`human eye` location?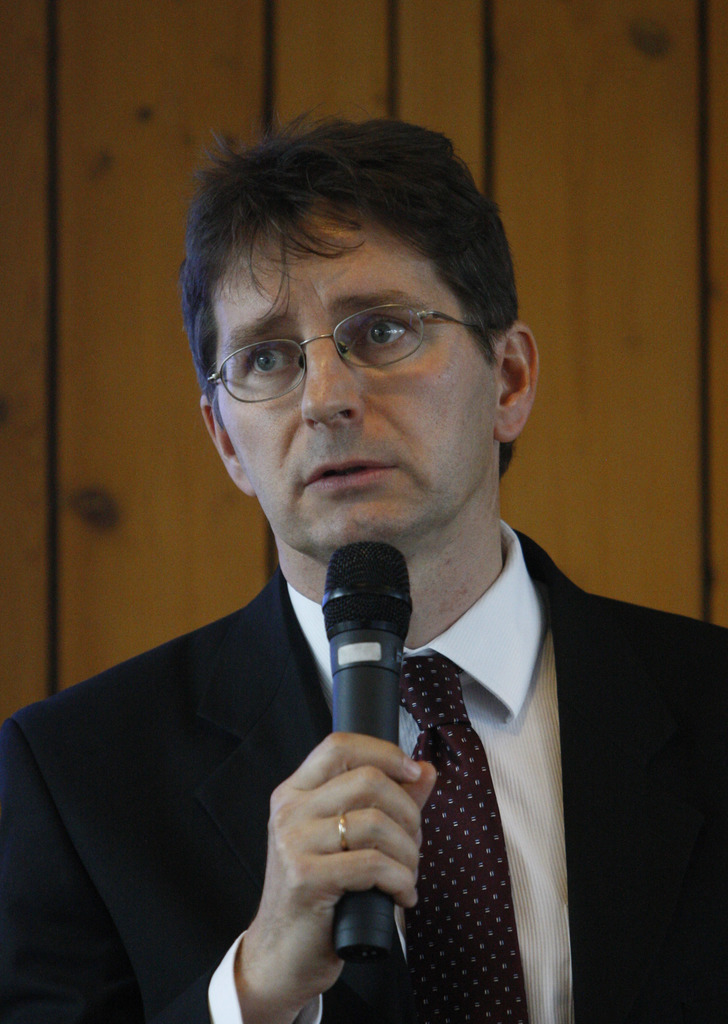
select_region(353, 309, 418, 353)
